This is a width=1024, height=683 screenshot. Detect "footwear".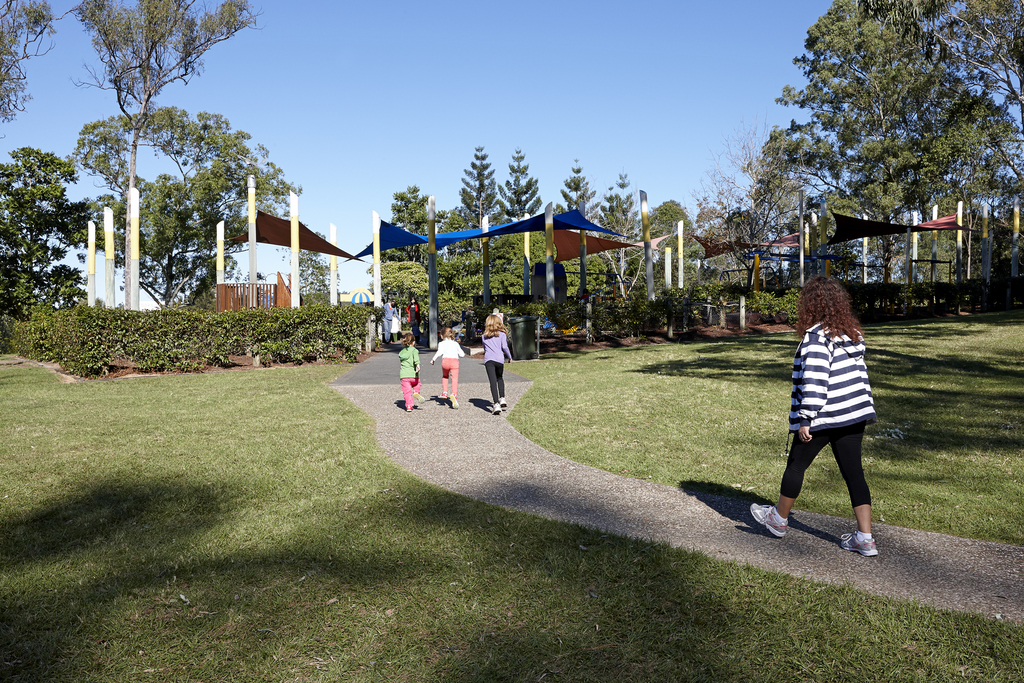
select_region(753, 505, 788, 537).
